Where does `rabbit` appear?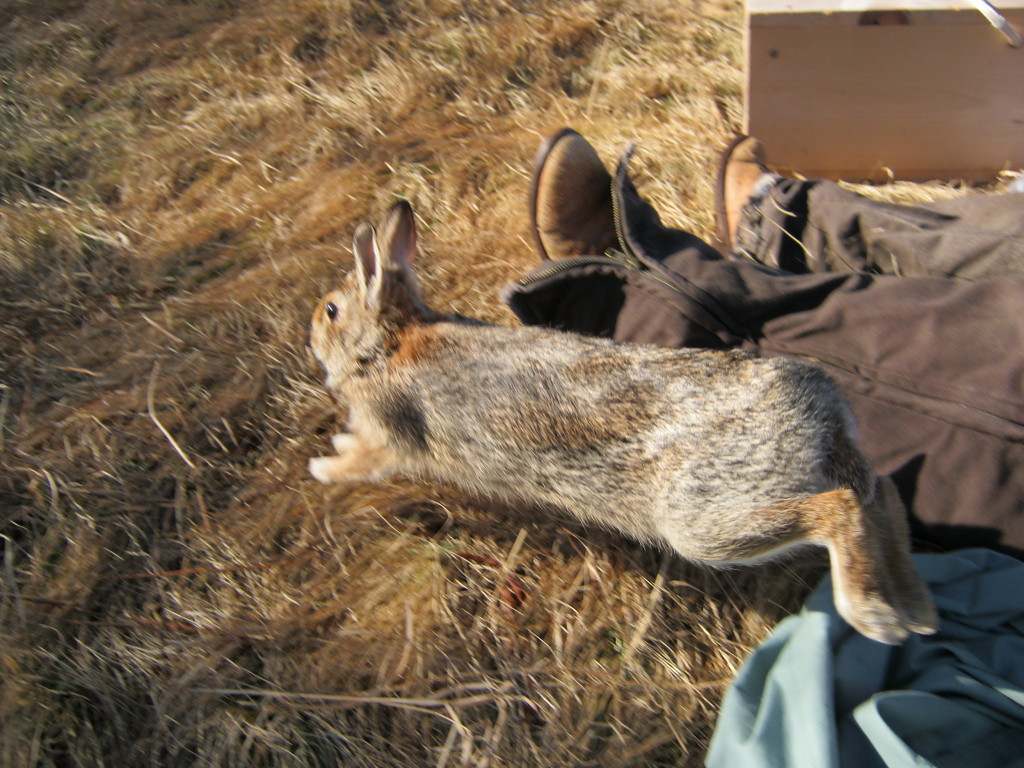
Appears at 305,199,943,645.
